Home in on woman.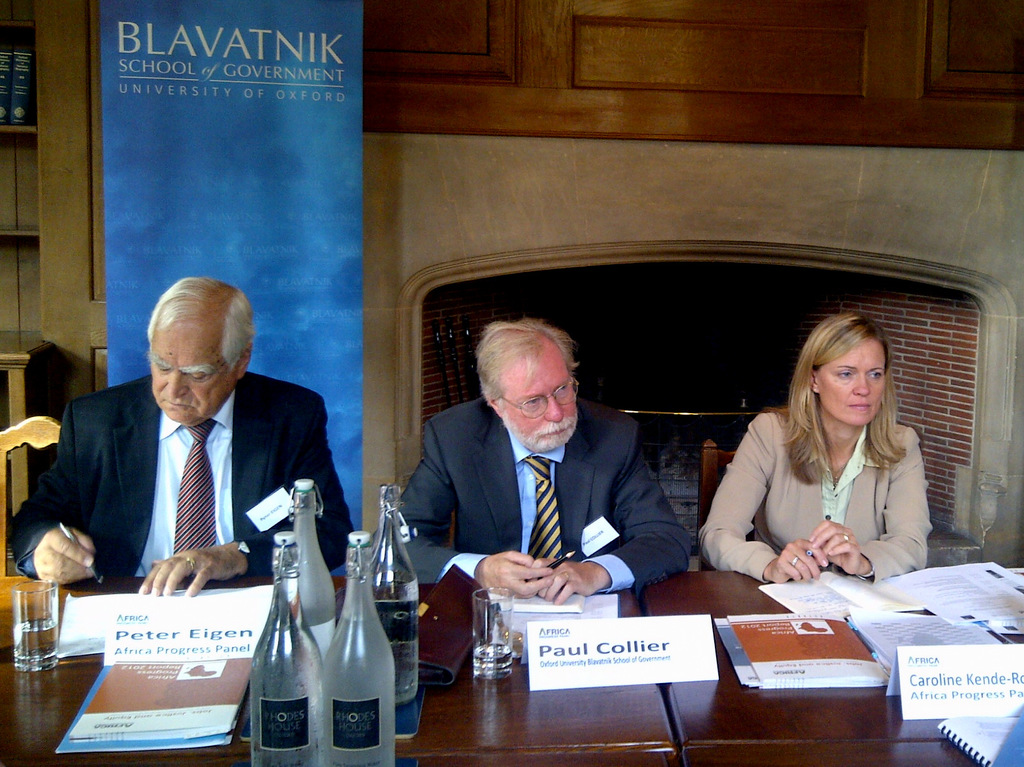
Homed in at 699, 314, 947, 607.
